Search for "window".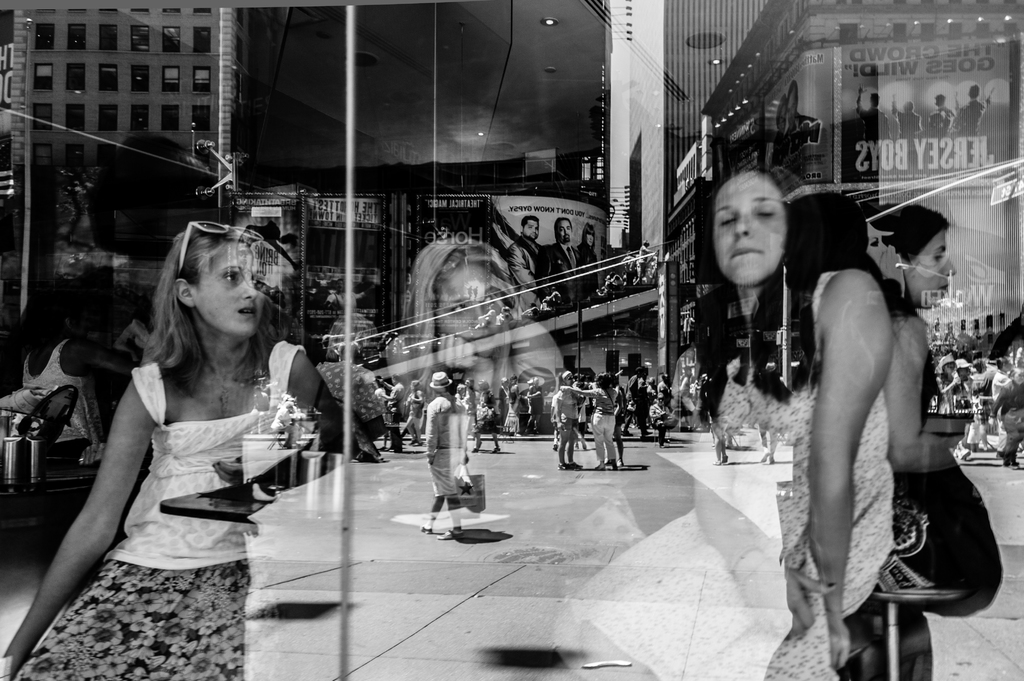
Found at 192/63/216/92.
